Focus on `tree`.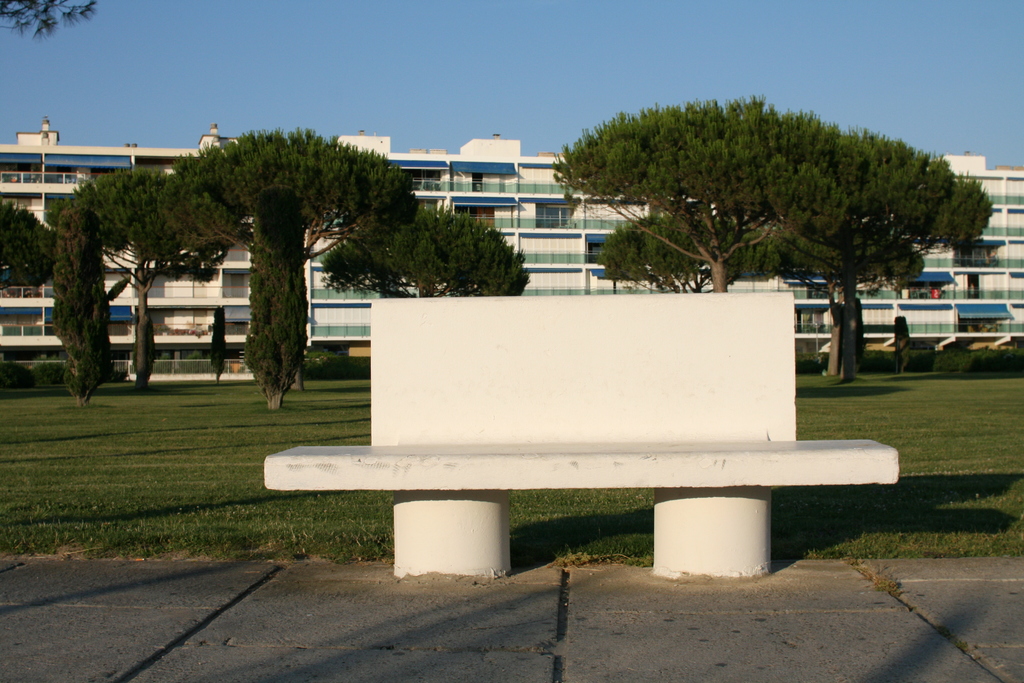
Focused at 49/202/114/408.
